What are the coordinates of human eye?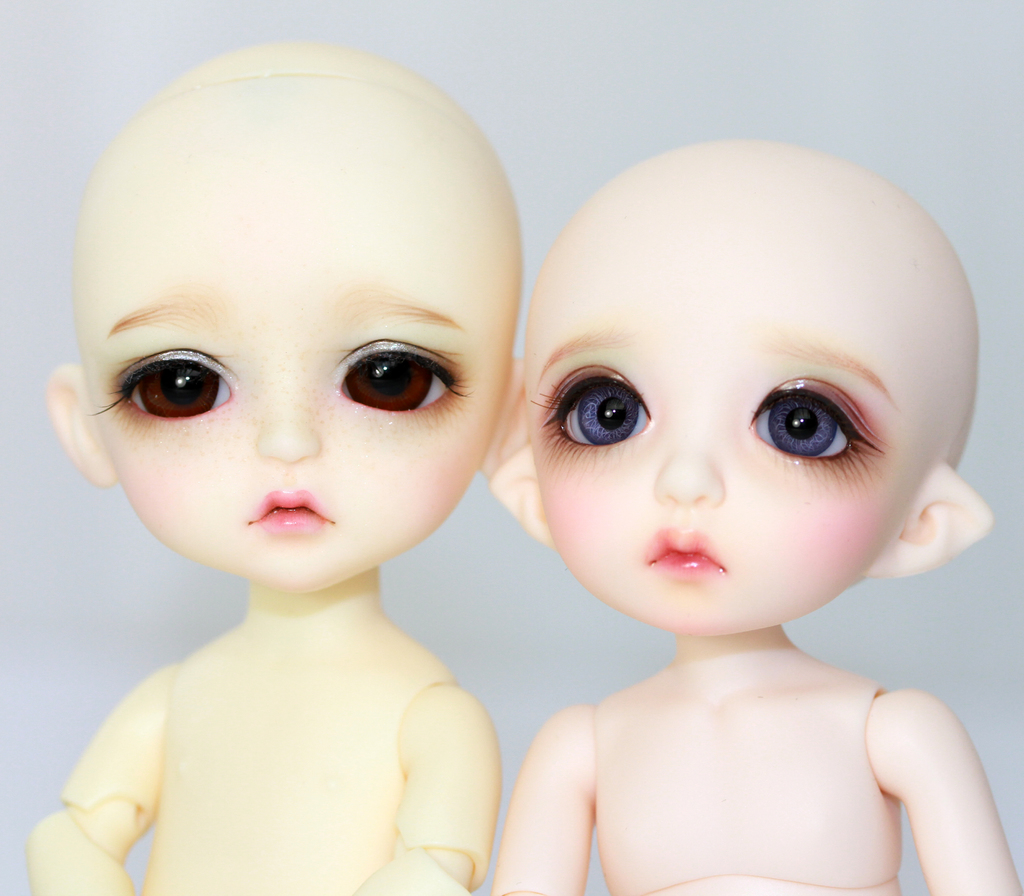
{"left": 742, "top": 374, "right": 886, "bottom": 484}.
